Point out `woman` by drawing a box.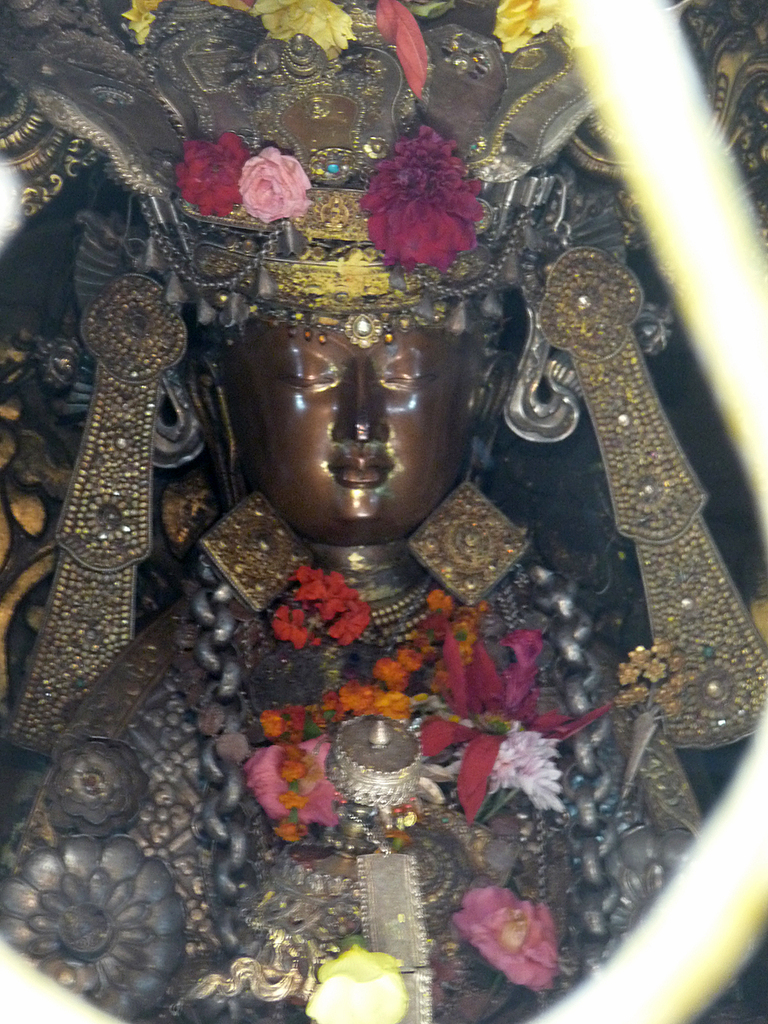
(x1=0, y1=313, x2=750, y2=1023).
